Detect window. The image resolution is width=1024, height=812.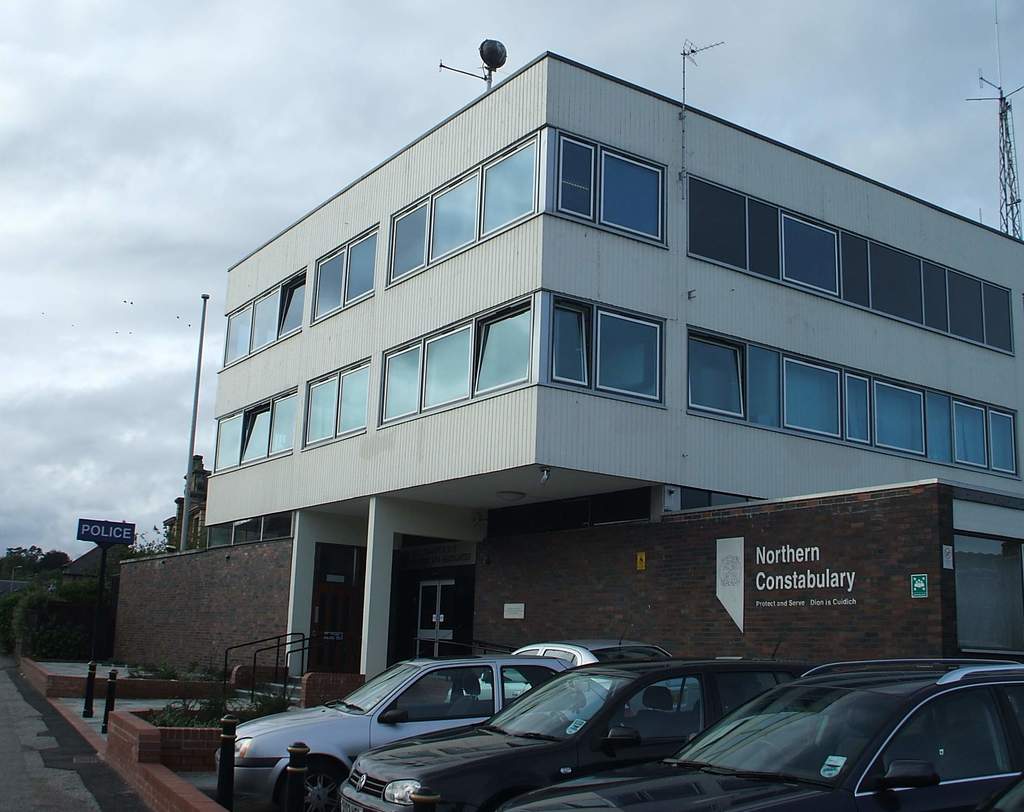
select_region(241, 396, 272, 464).
